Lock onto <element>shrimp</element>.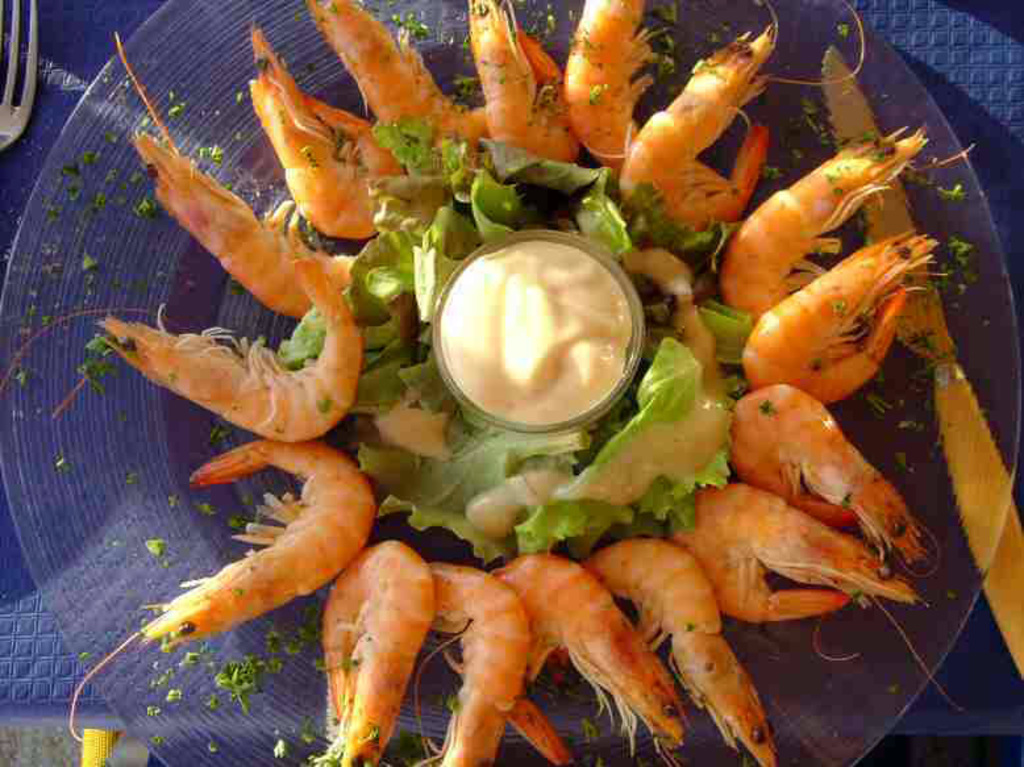
Locked: [left=583, top=538, right=774, bottom=766].
